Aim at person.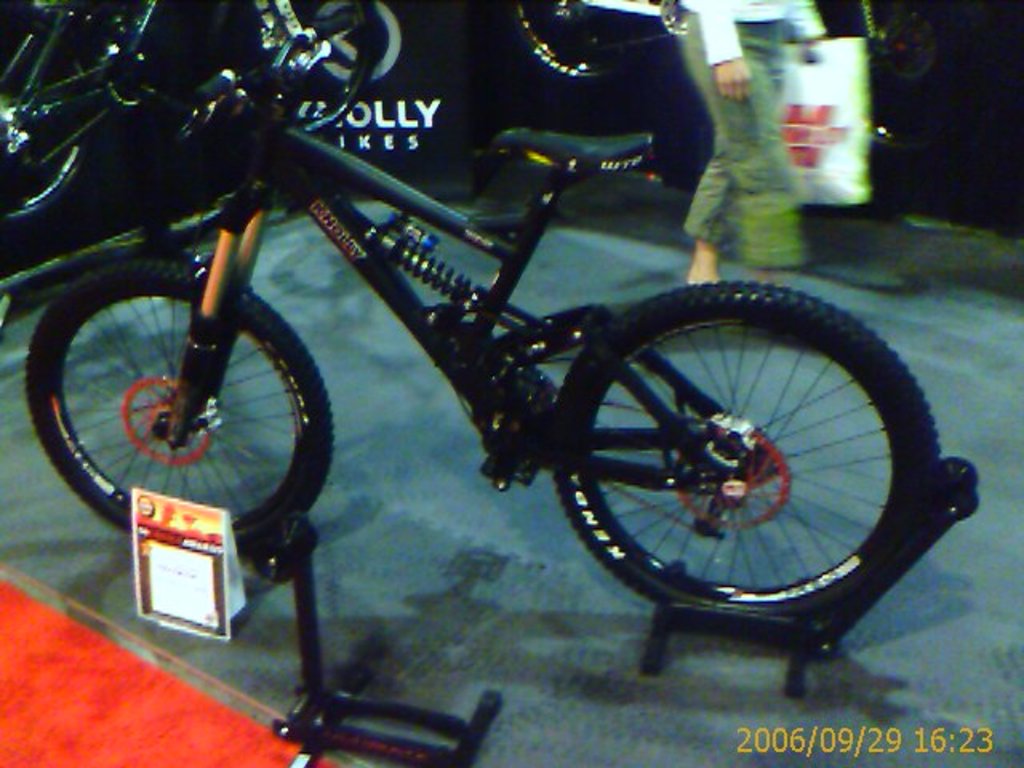
Aimed at left=666, top=0, right=830, bottom=296.
